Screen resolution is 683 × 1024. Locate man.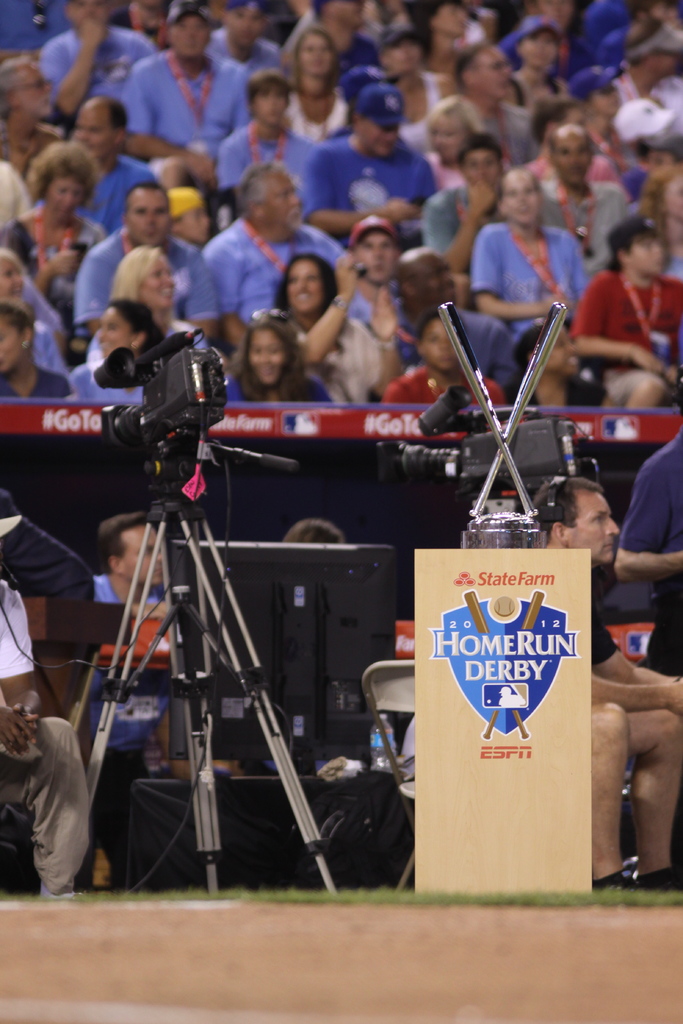
71:512:202:815.
